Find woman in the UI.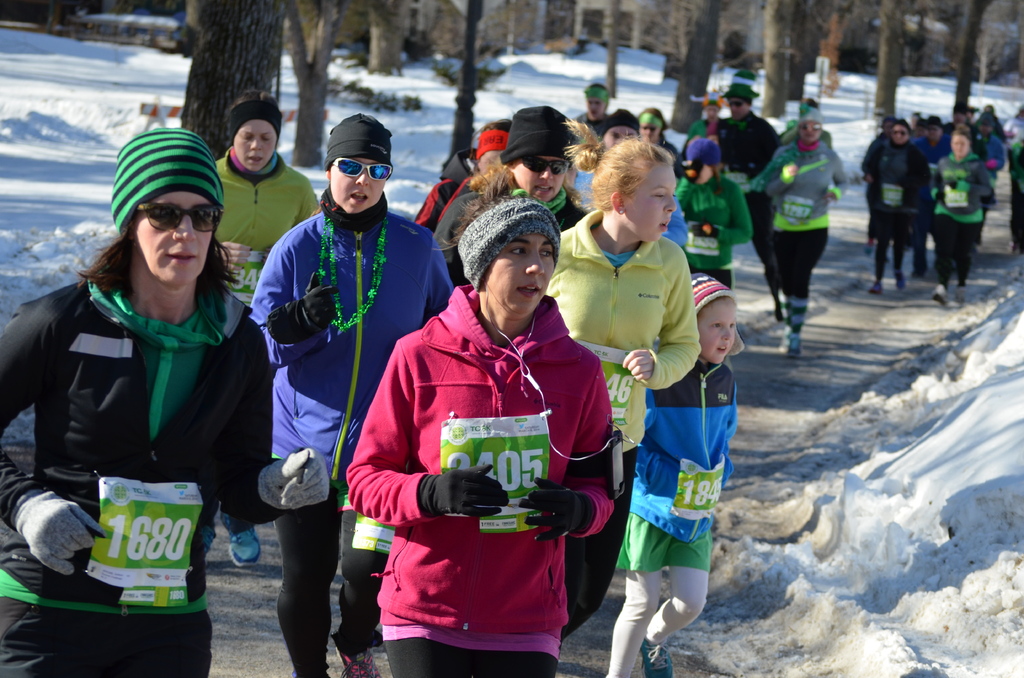
UI element at select_region(571, 108, 691, 252).
